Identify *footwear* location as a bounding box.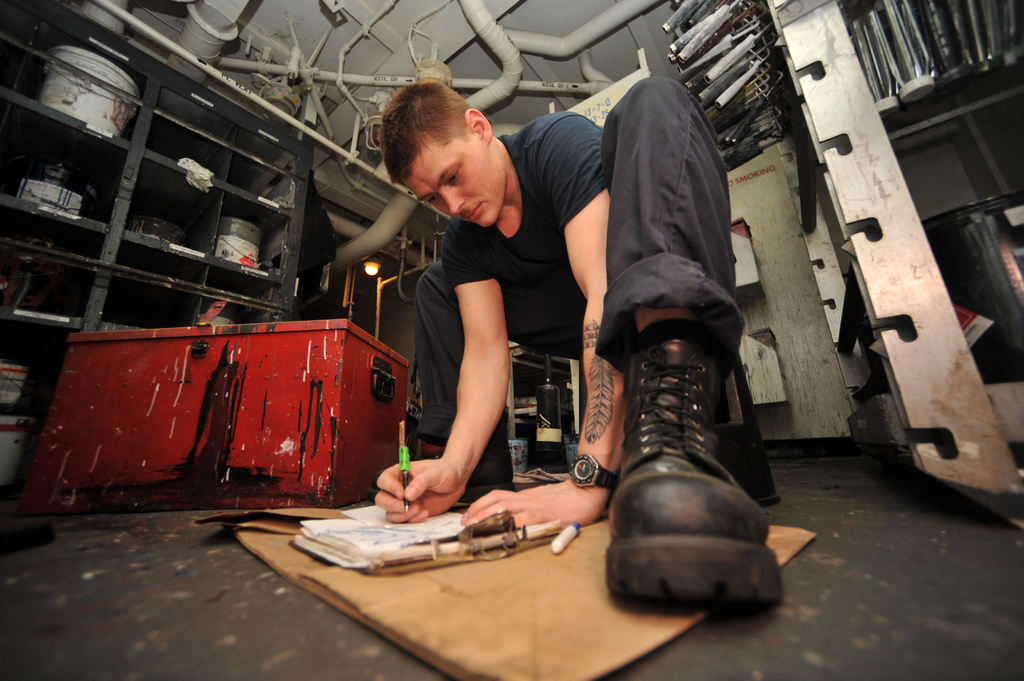
x1=606 y1=291 x2=771 y2=607.
